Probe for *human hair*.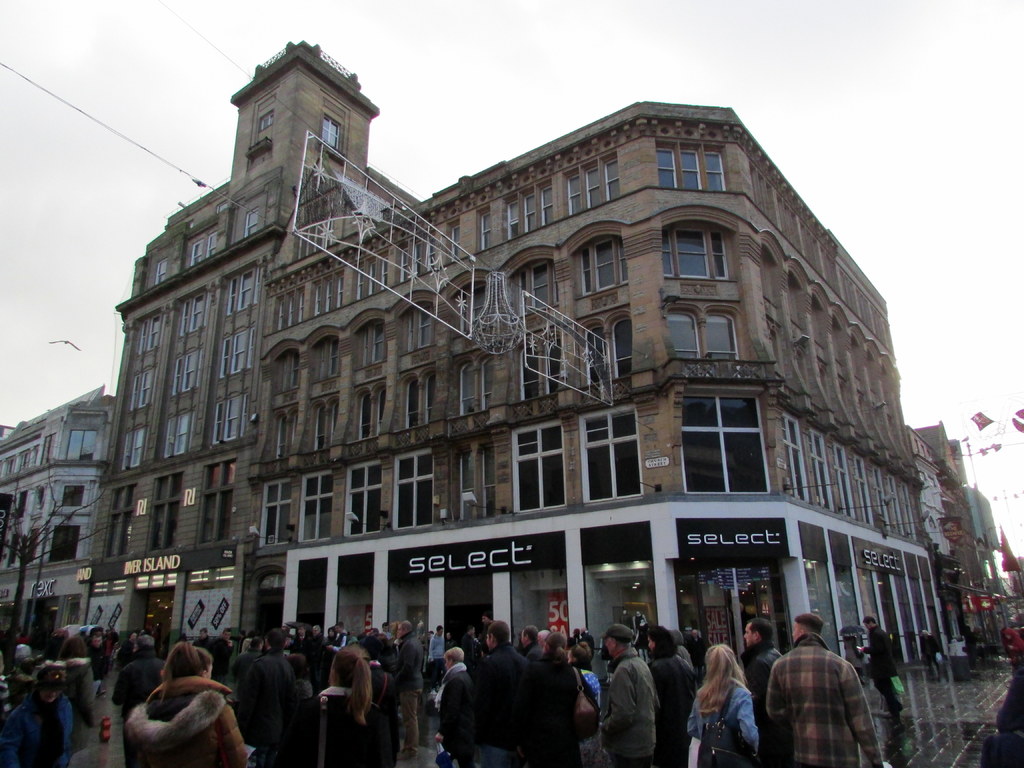
Probe result: (747,618,772,645).
